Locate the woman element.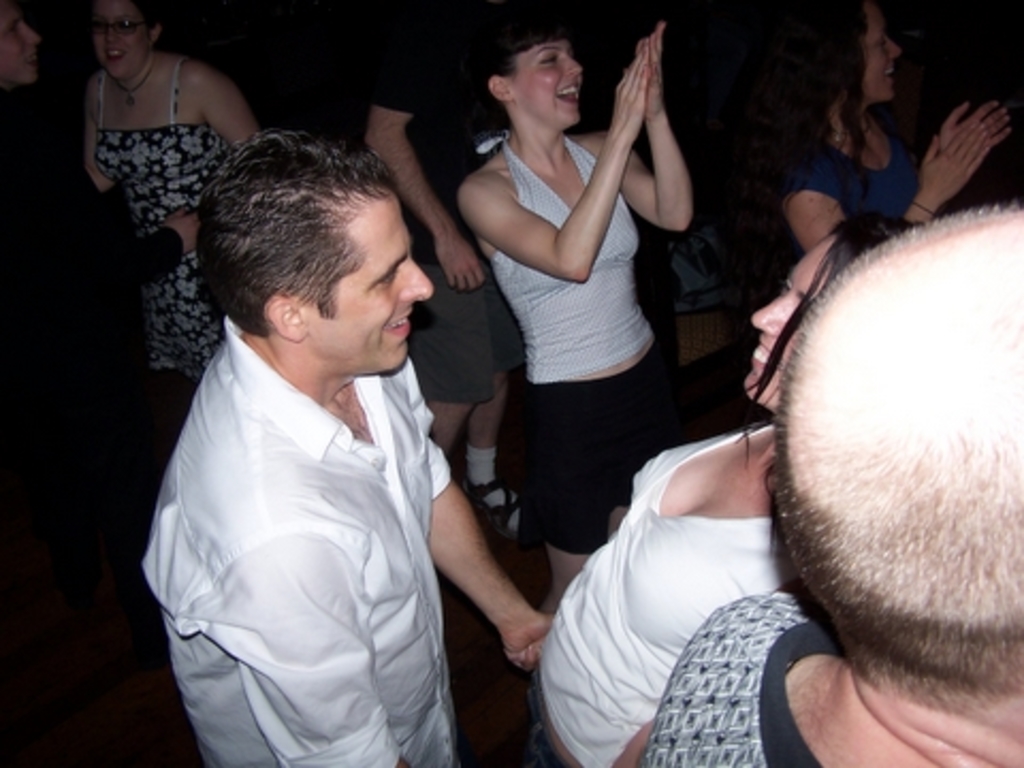
Element bbox: pyautogui.locateOnScreen(81, 0, 262, 390).
